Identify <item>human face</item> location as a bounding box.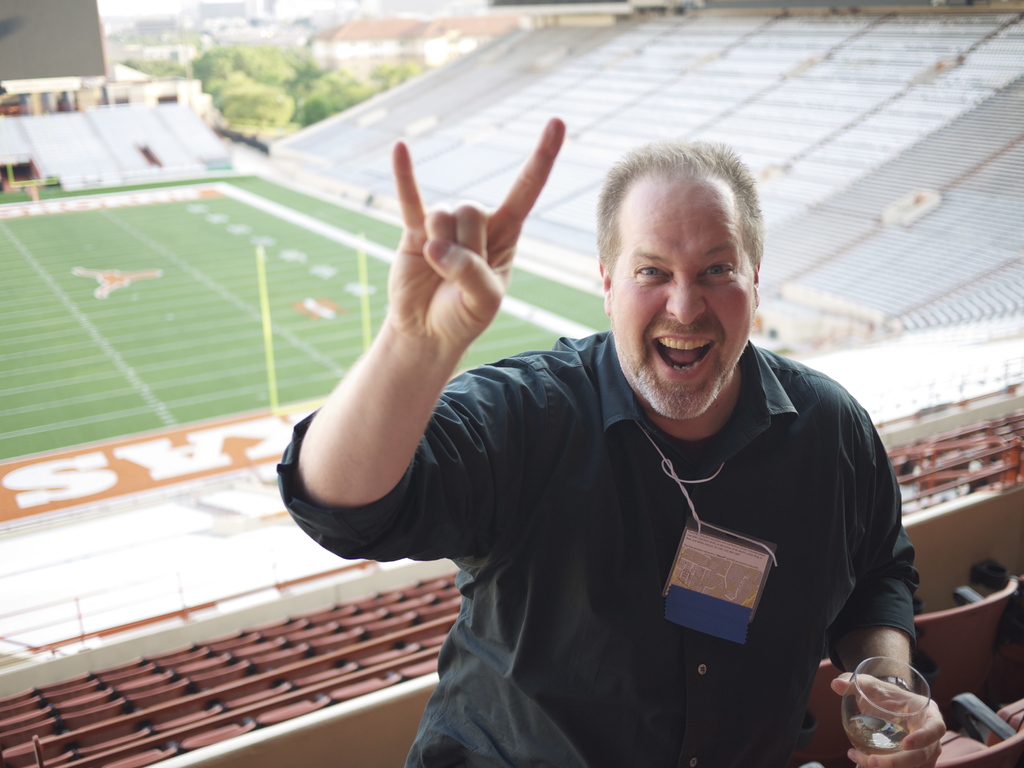
x1=609, y1=167, x2=749, y2=422.
